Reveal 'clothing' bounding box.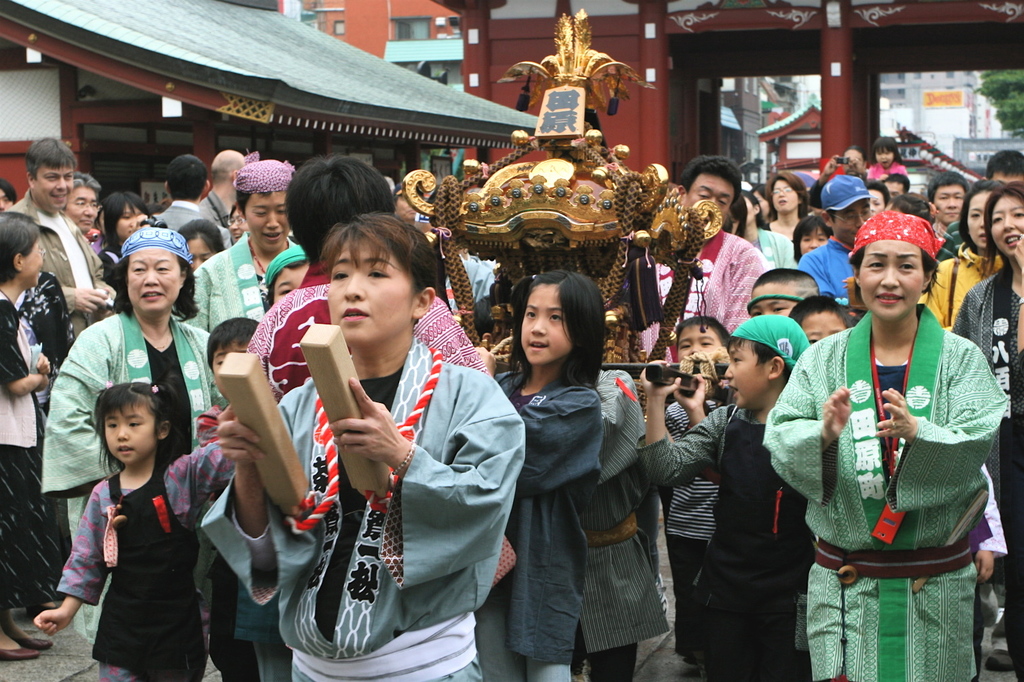
Revealed: <region>187, 339, 527, 681</region>.
